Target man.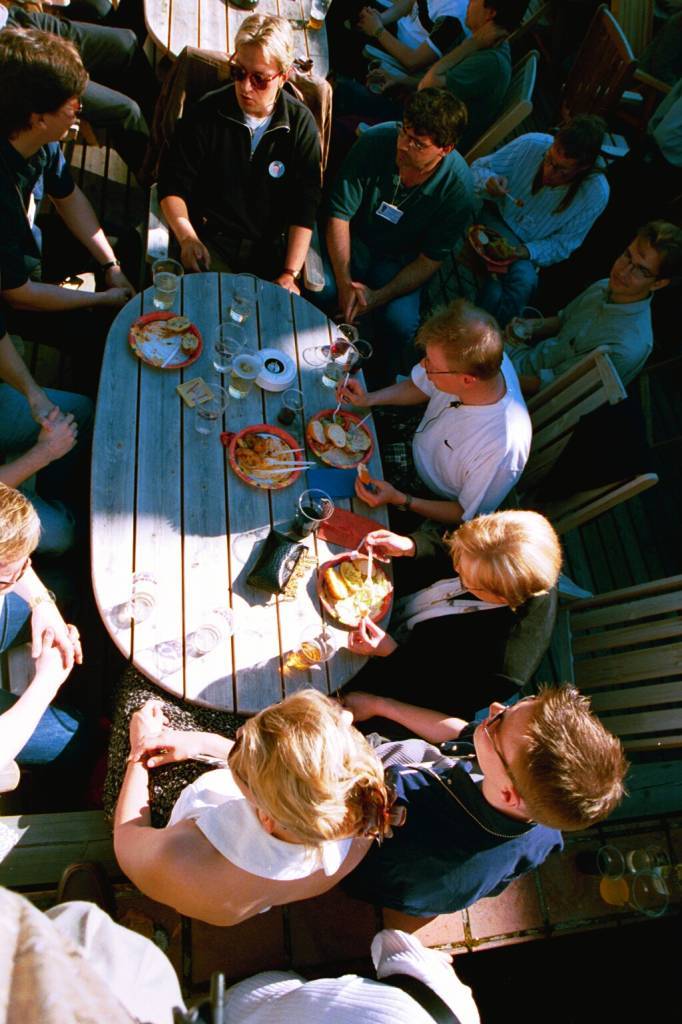
Target region: rect(415, 0, 525, 130).
